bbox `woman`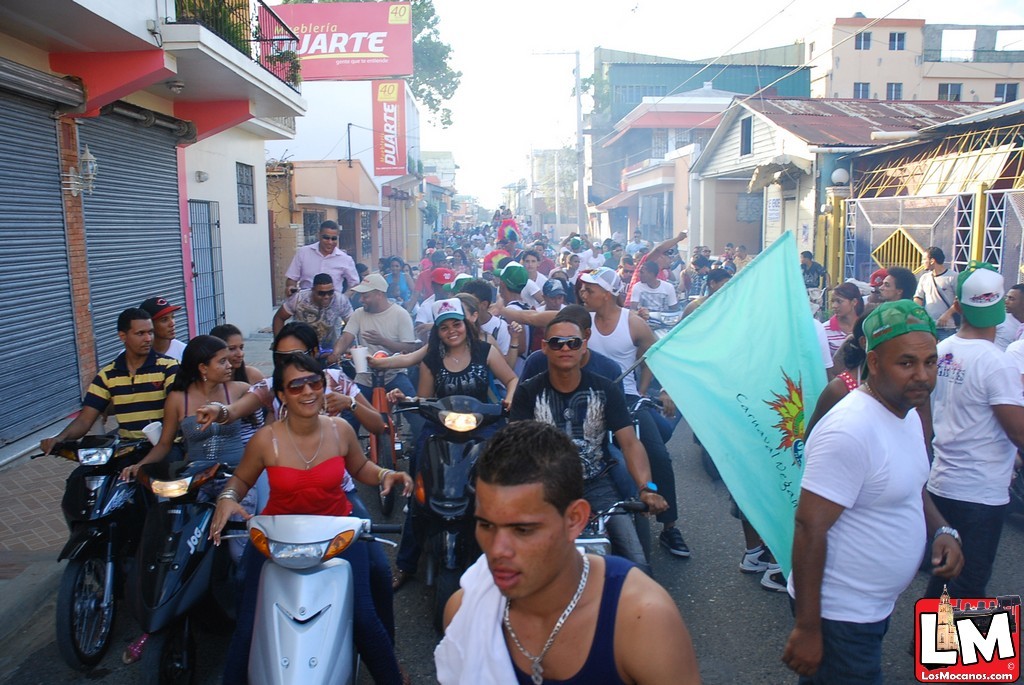
l=198, t=323, r=380, b=527
